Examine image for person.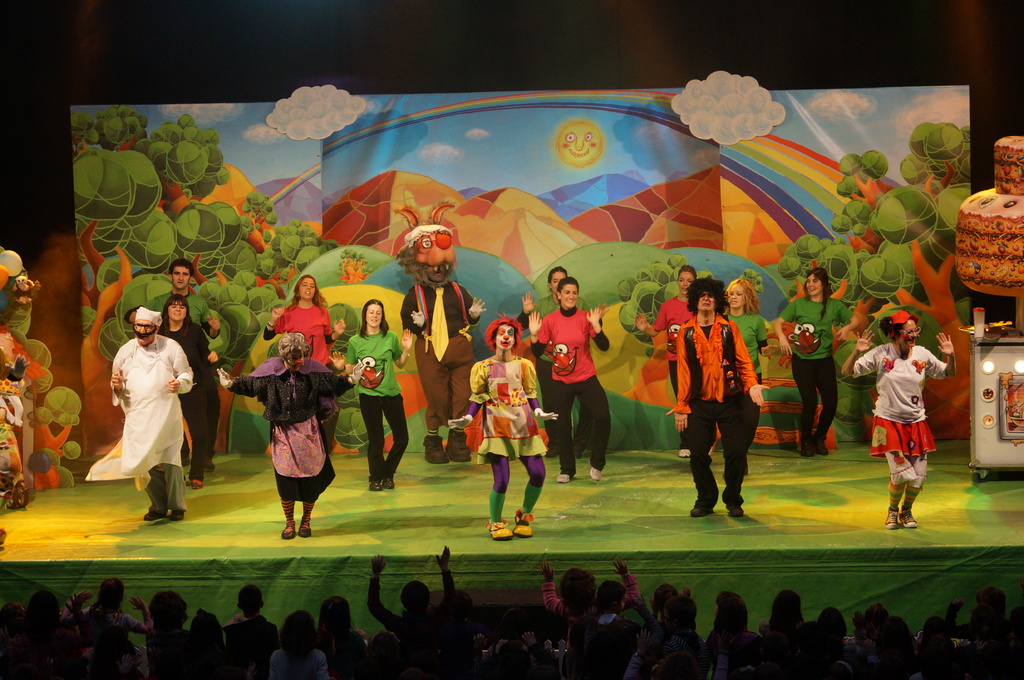
Examination result: (774,267,858,455).
